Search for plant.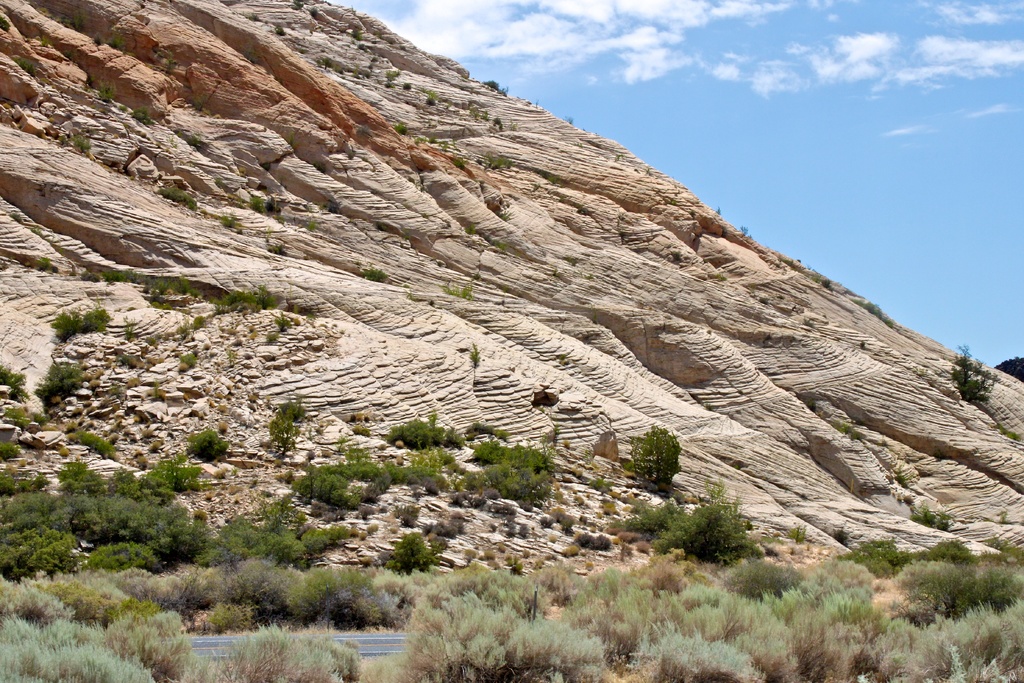
Found at x1=106 y1=36 x2=122 y2=49.
